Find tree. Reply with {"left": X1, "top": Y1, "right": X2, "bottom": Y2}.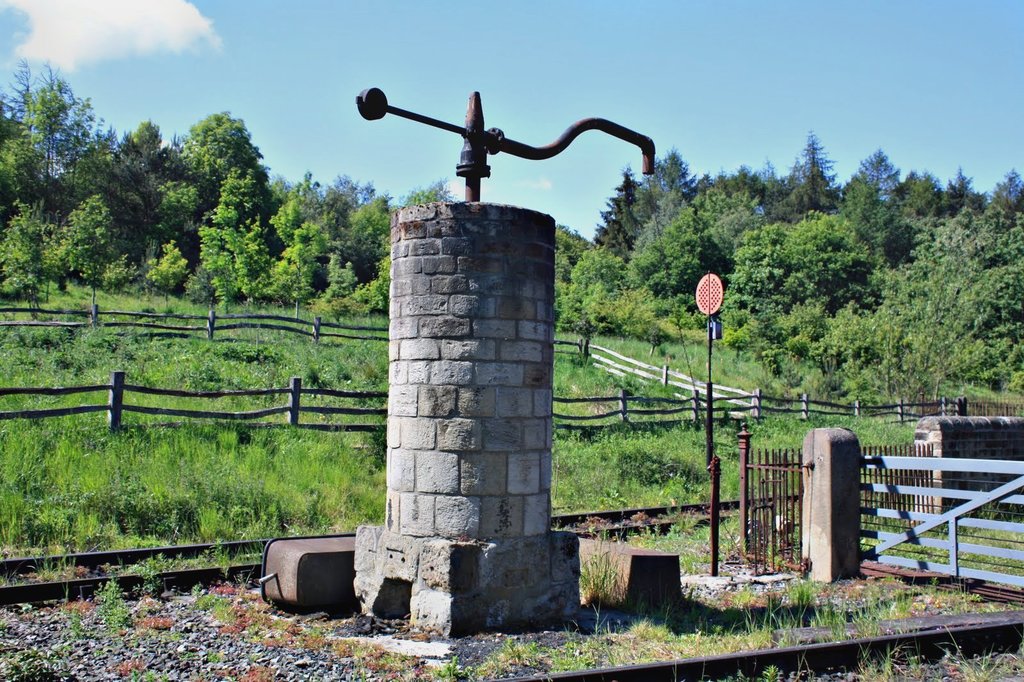
{"left": 179, "top": 110, "right": 263, "bottom": 215}.
